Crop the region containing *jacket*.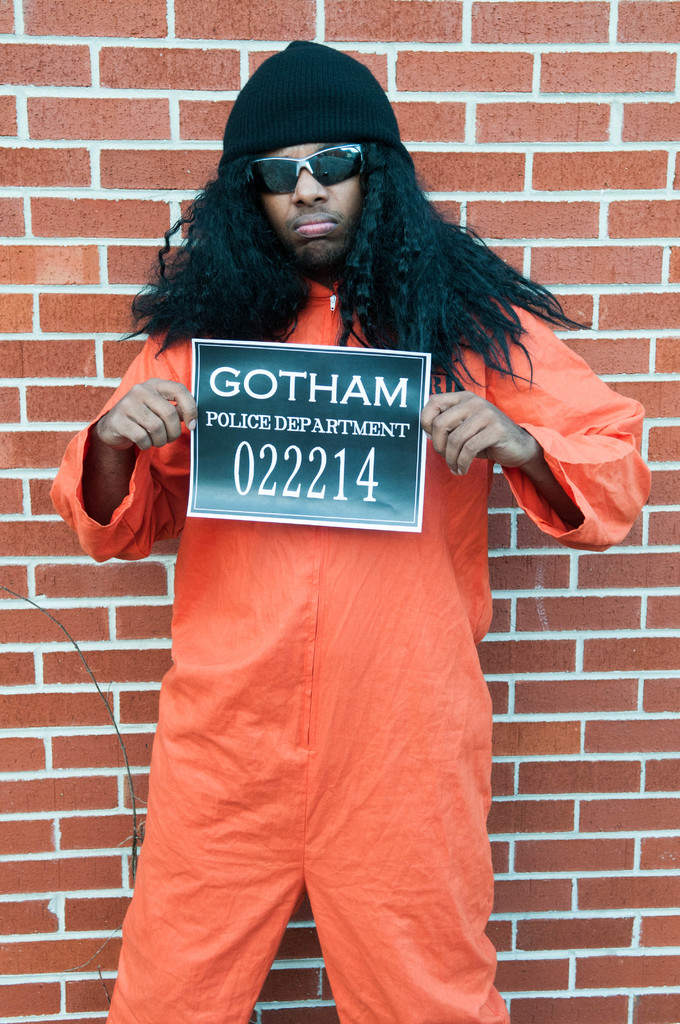
Crop region: 41, 275, 645, 1023.
